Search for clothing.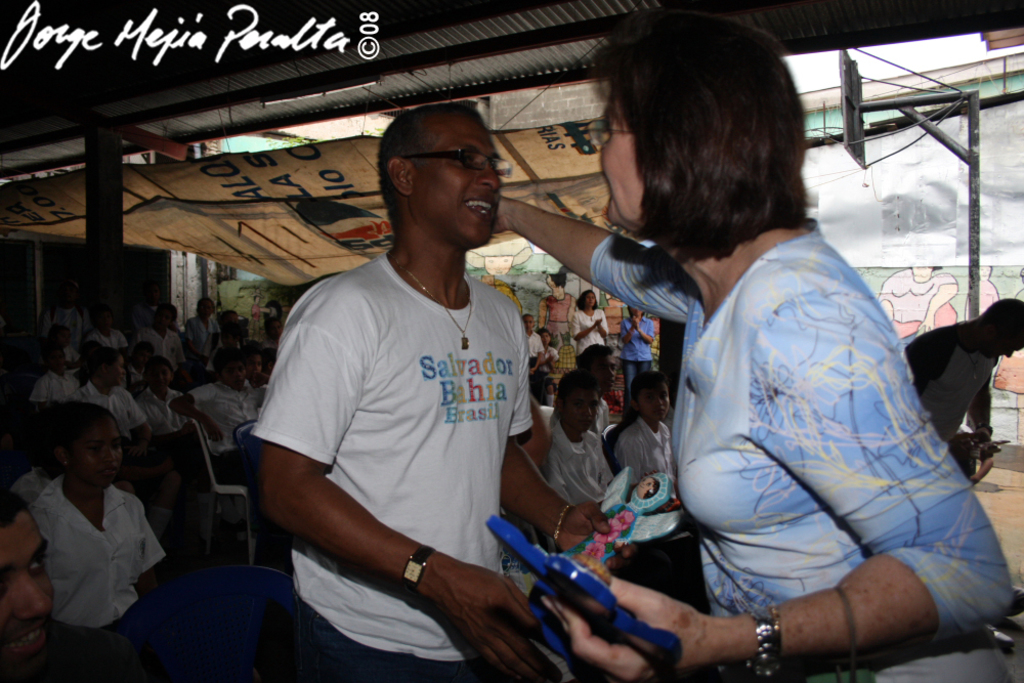
Found at x1=540, y1=418, x2=612, y2=505.
